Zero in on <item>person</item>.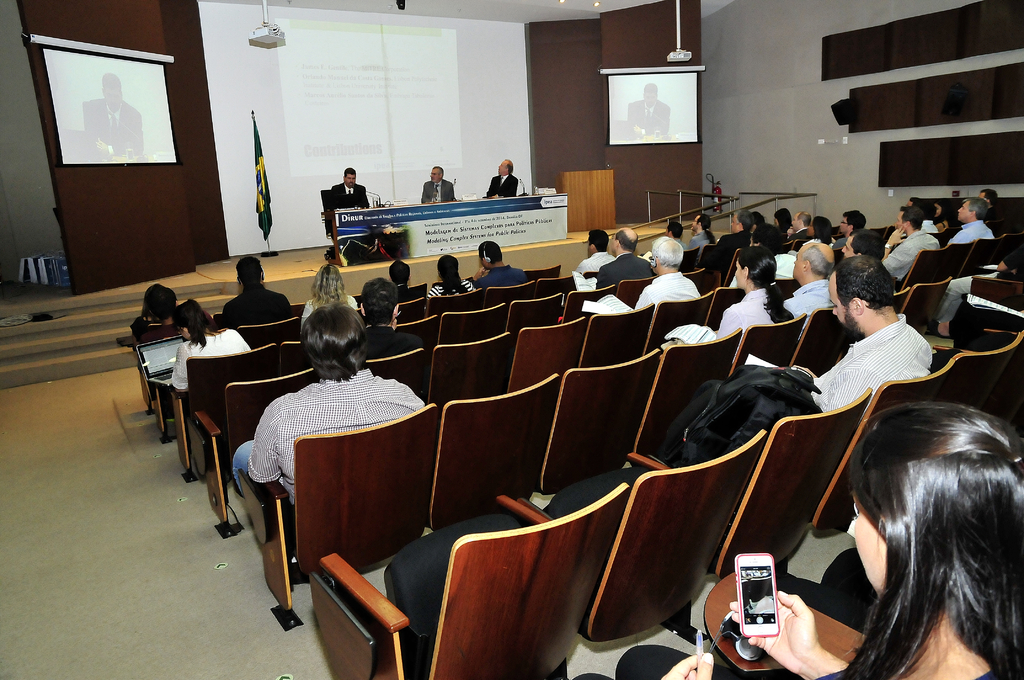
Zeroed in: (left=220, top=252, right=291, bottom=335).
